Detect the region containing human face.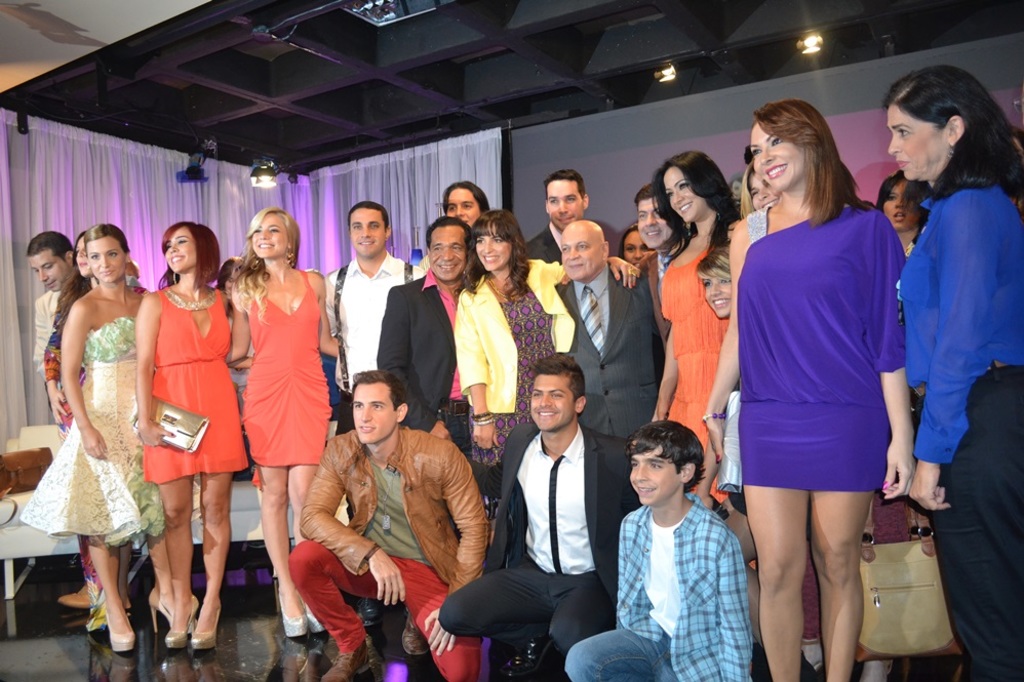
rect(882, 183, 919, 232).
